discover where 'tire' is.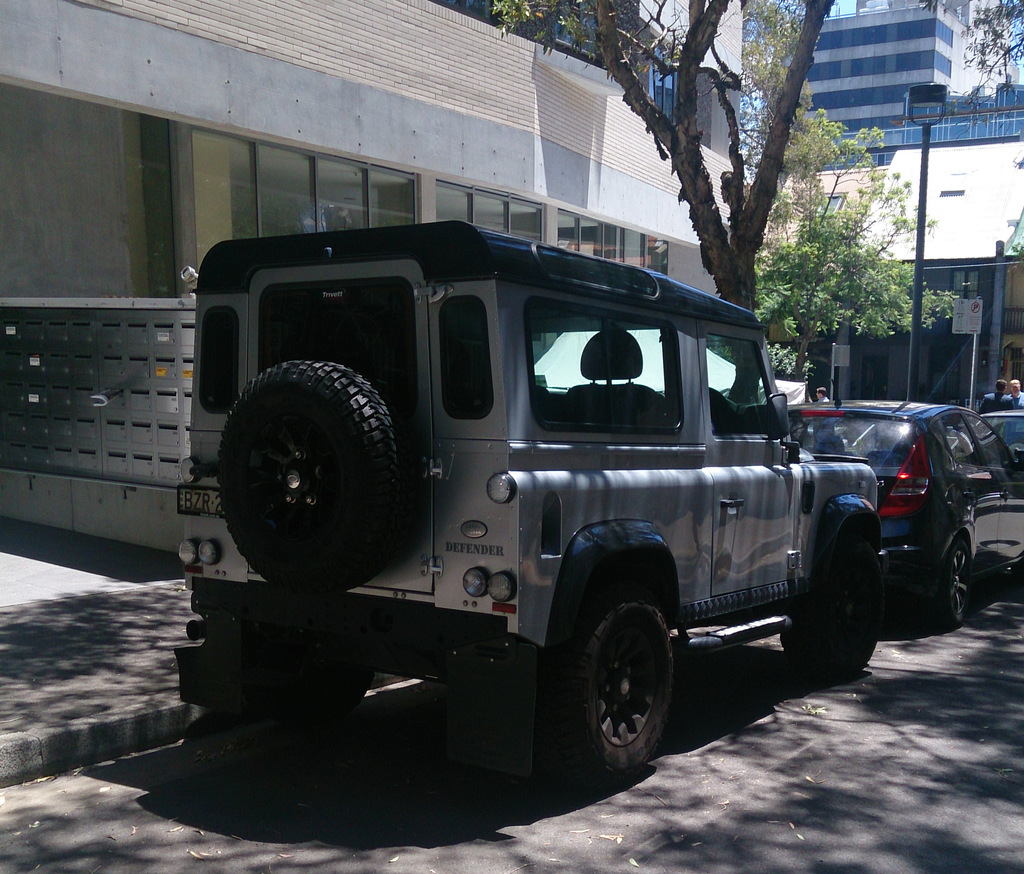
Discovered at crop(934, 541, 973, 629).
